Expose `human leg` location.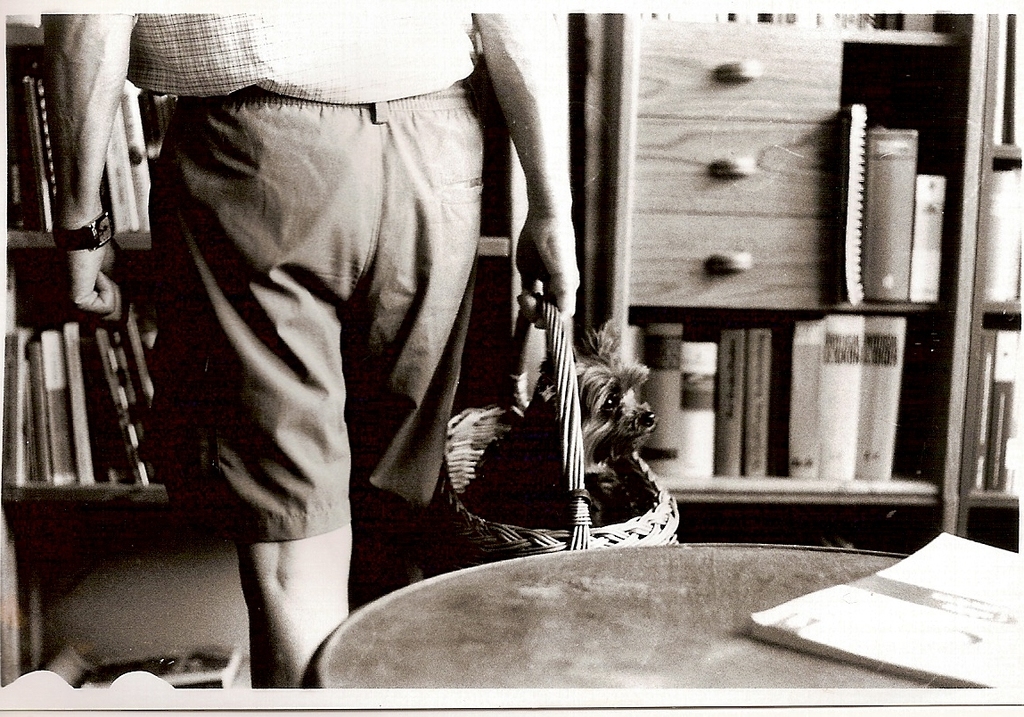
Exposed at {"x1": 358, "y1": 65, "x2": 487, "y2": 578}.
